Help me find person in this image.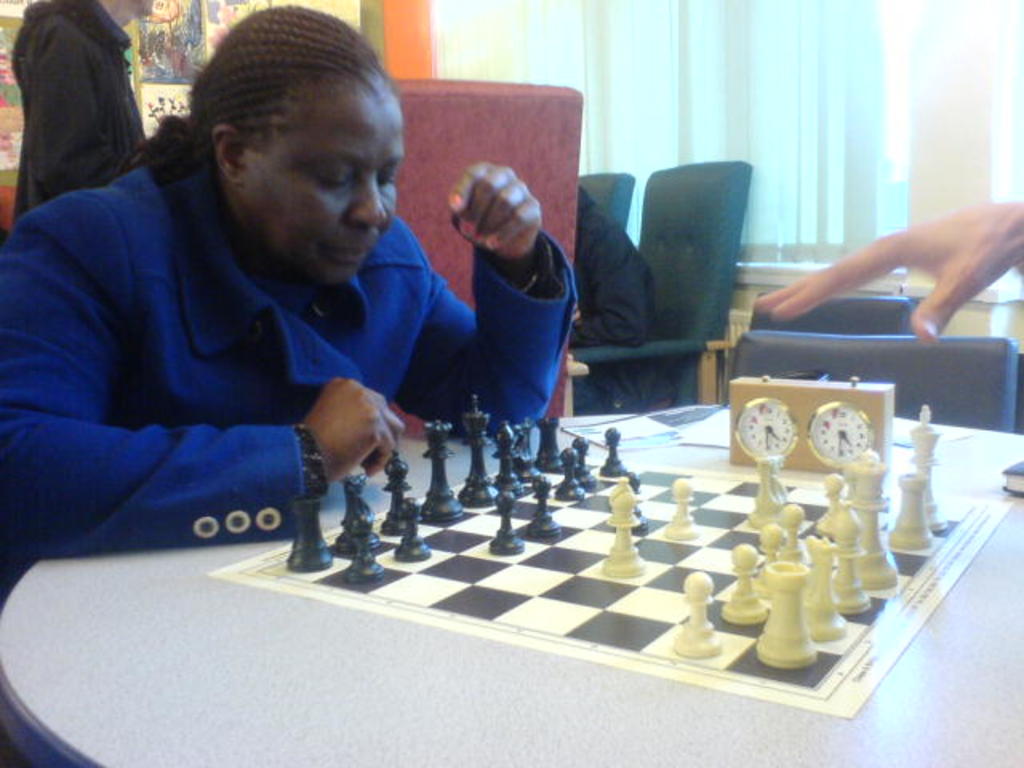
Found it: crop(747, 202, 1022, 344).
